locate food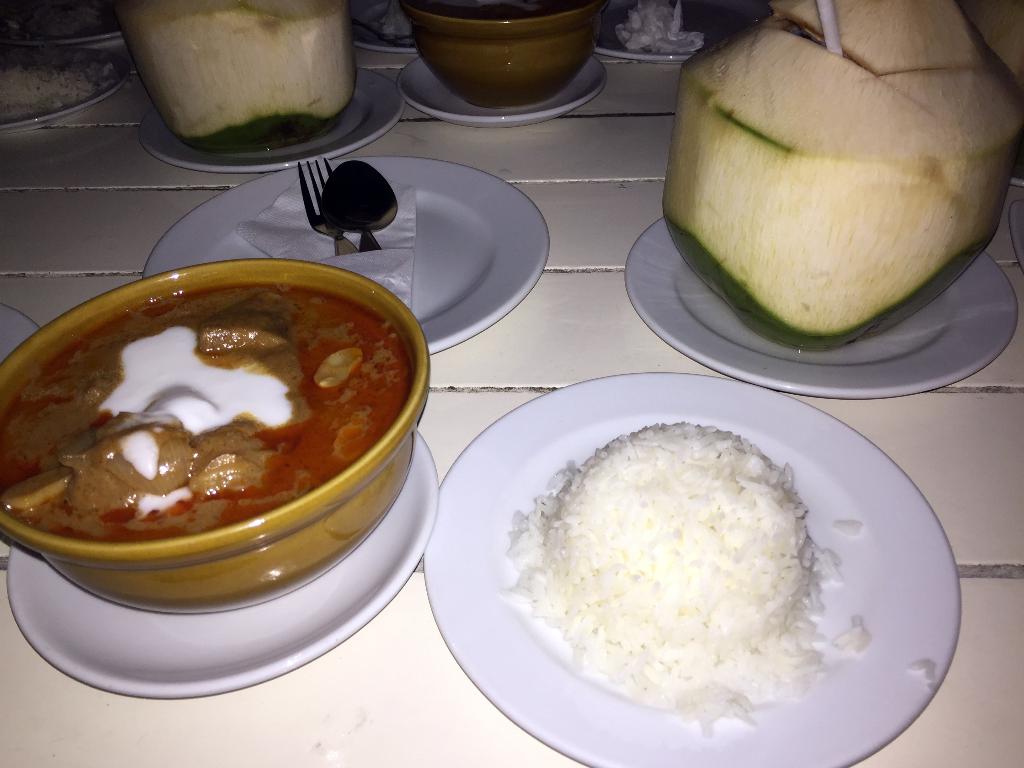
l=662, t=0, r=1023, b=351
